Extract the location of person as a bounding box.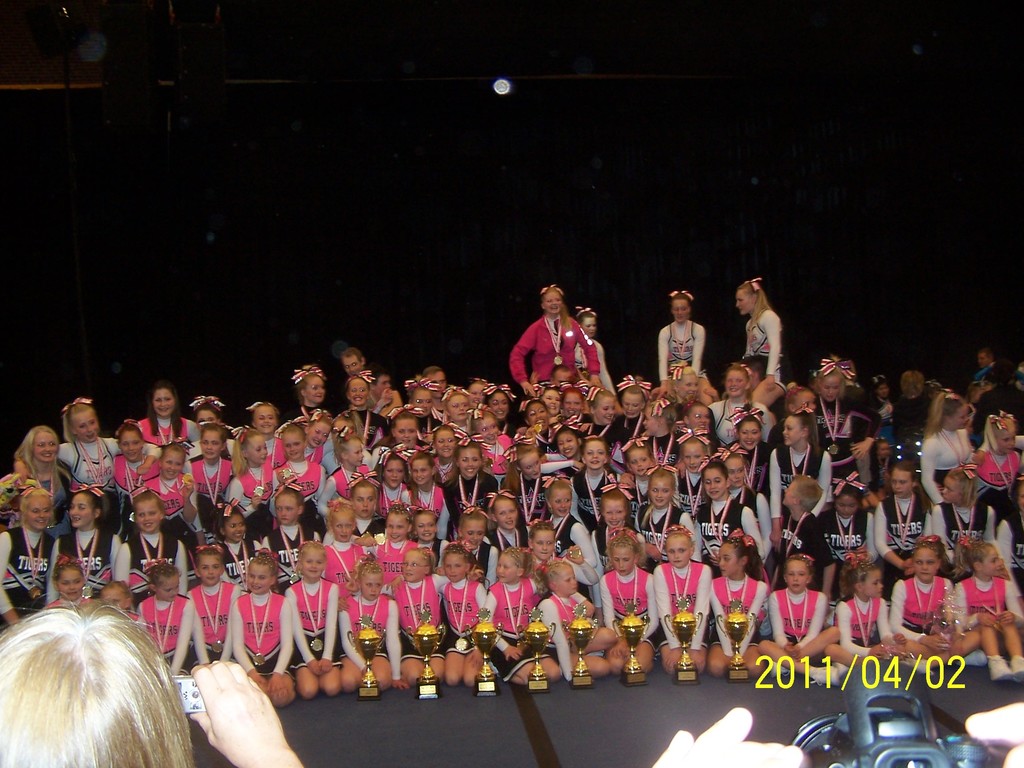
x1=232 y1=429 x2=296 y2=508.
